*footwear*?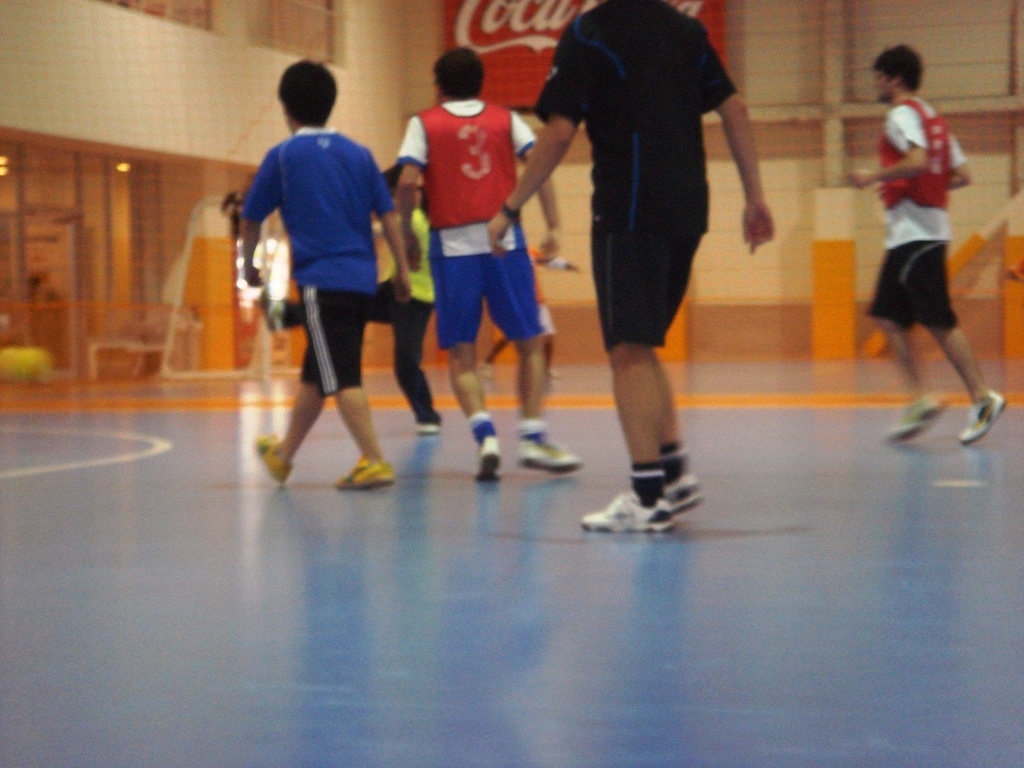
<box>336,455,396,488</box>
